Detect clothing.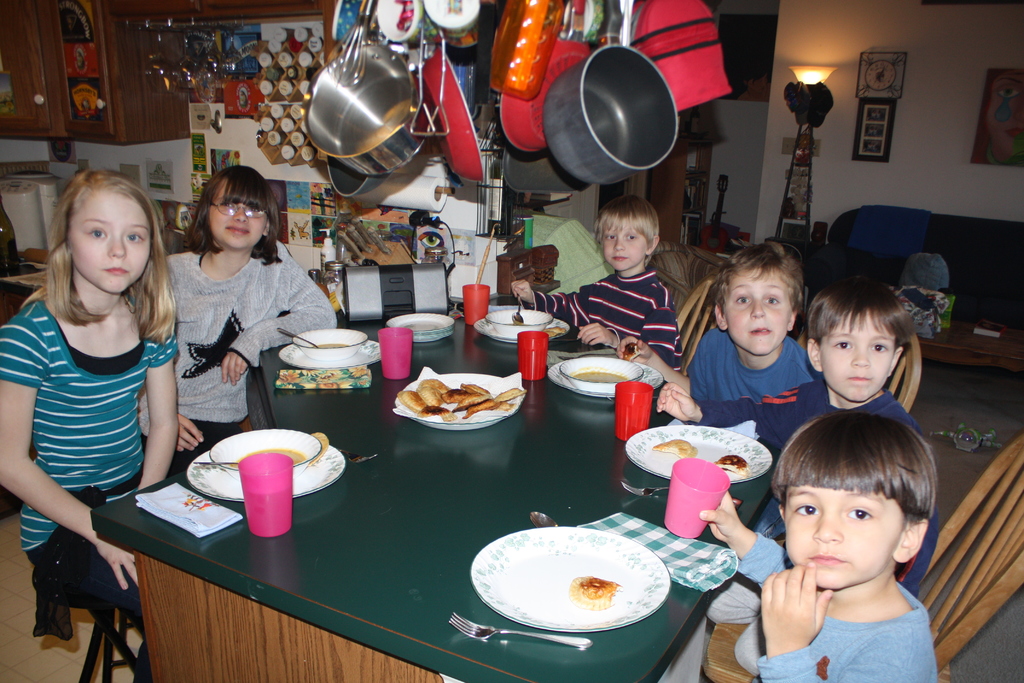
Detected at x1=750, y1=525, x2=947, y2=682.
